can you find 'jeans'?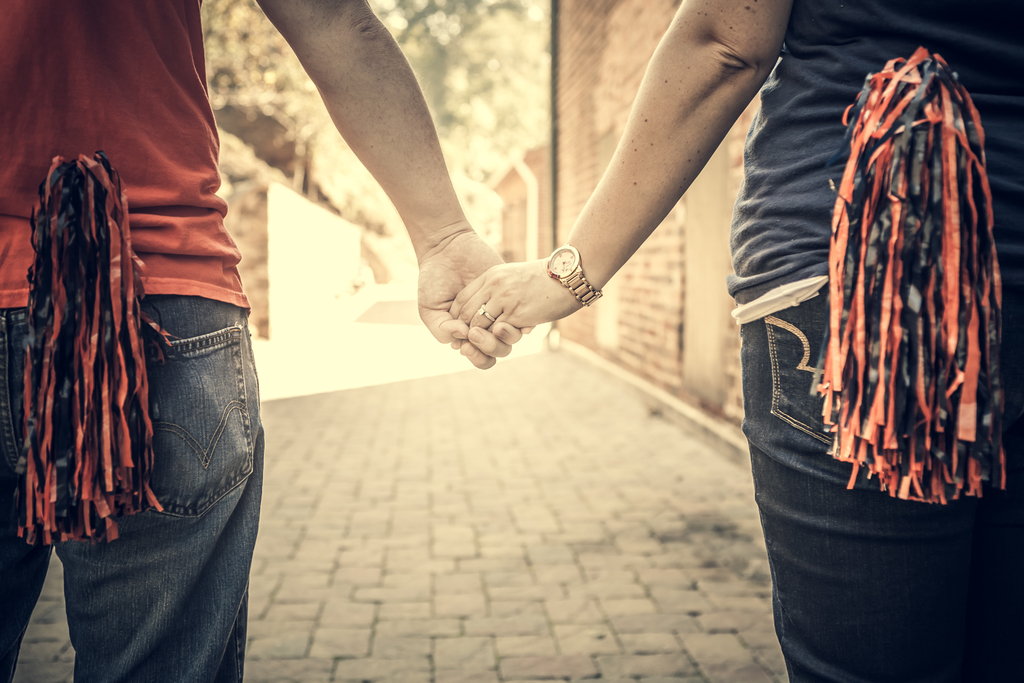
Yes, bounding box: BBox(0, 309, 266, 682).
